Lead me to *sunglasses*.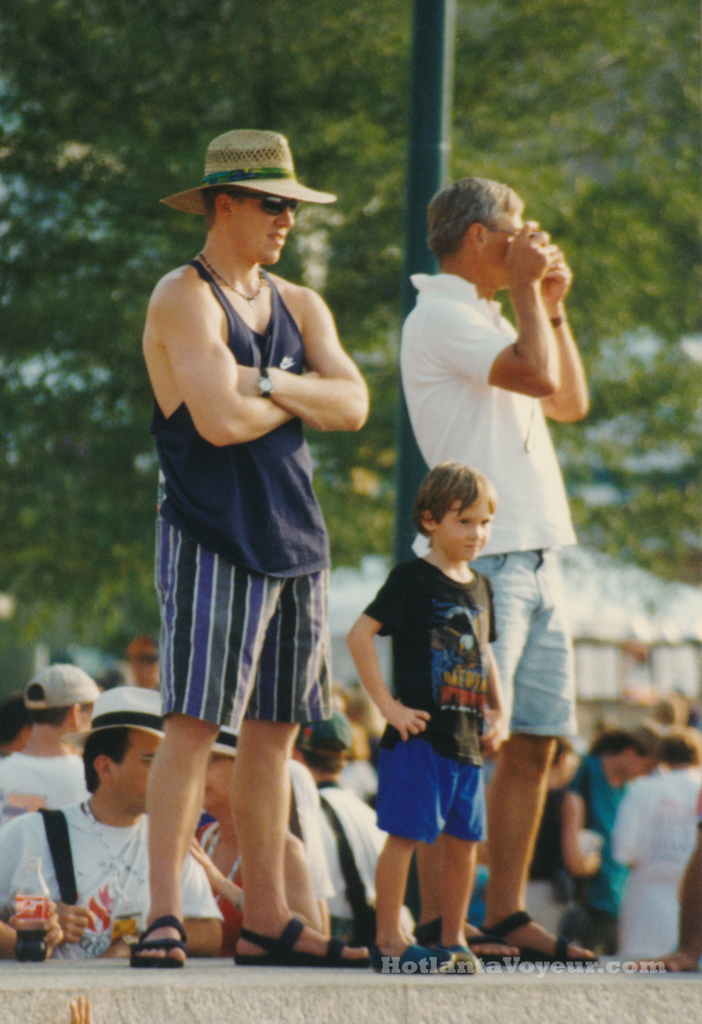
Lead to bbox(234, 197, 296, 215).
